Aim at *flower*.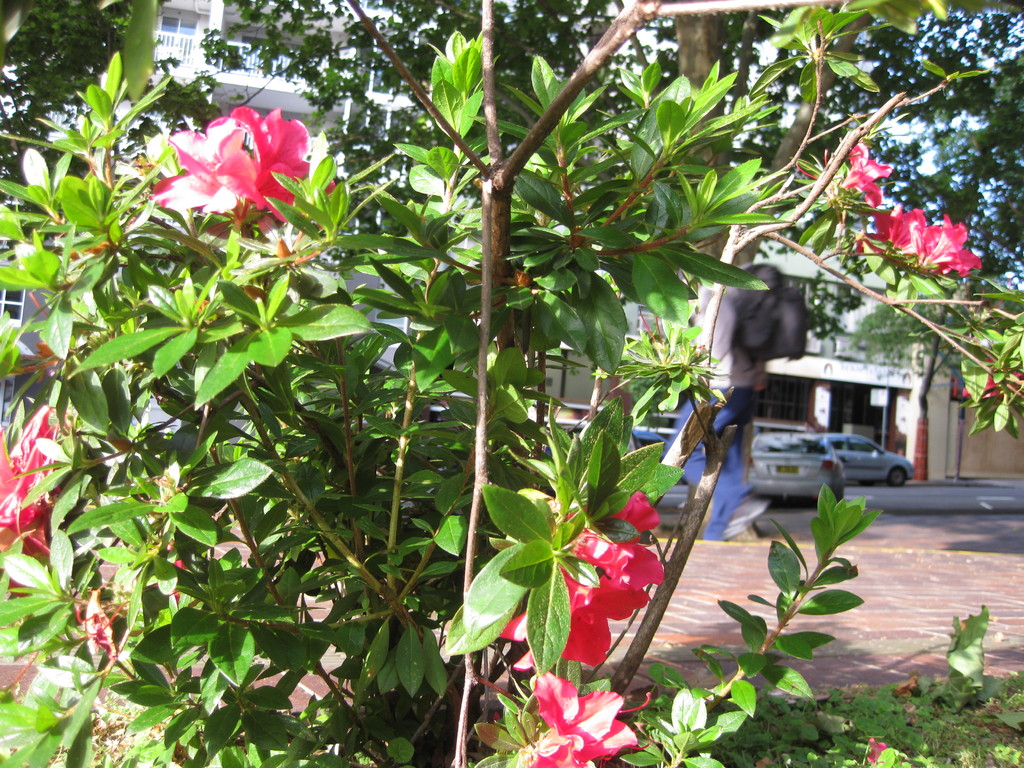
Aimed at <bbox>512, 669, 651, 767</bbox>.
